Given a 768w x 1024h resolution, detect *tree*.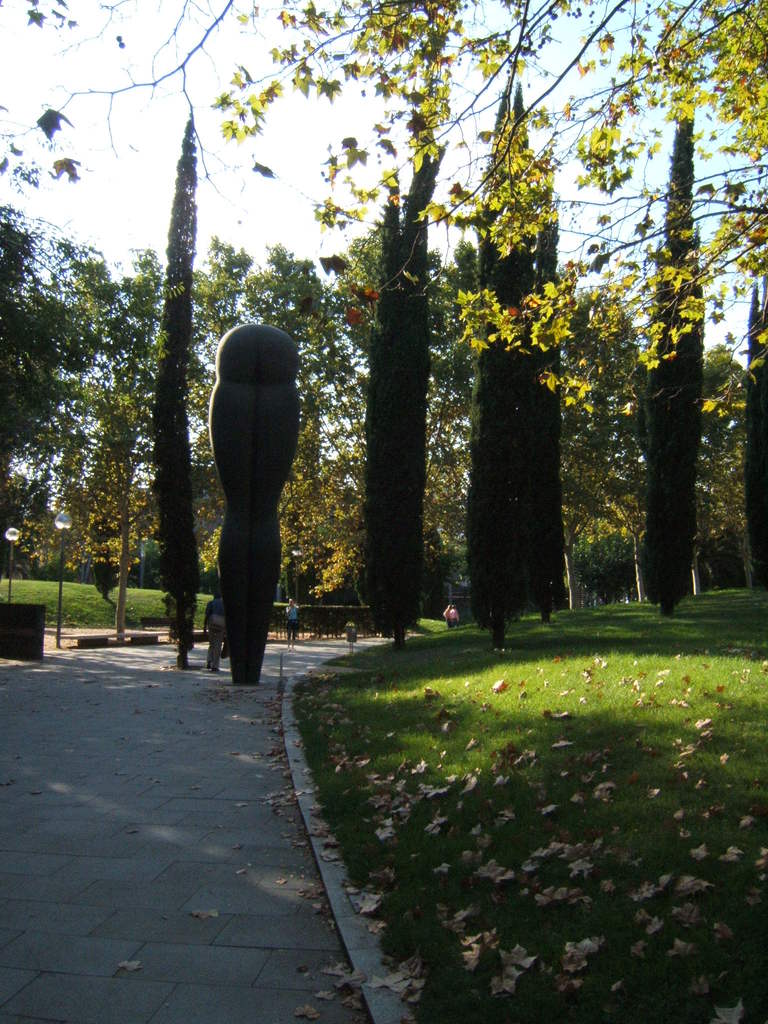
(left=516, top=195, right=581, bottom=627).
